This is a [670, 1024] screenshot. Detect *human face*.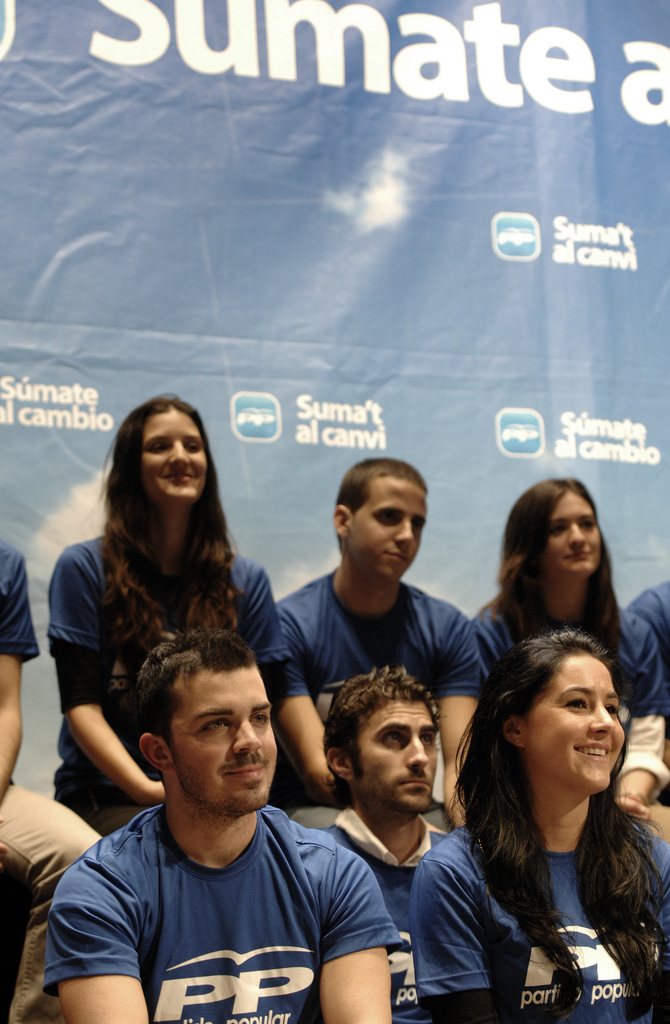
BBox(355, 693, 439, 821).
